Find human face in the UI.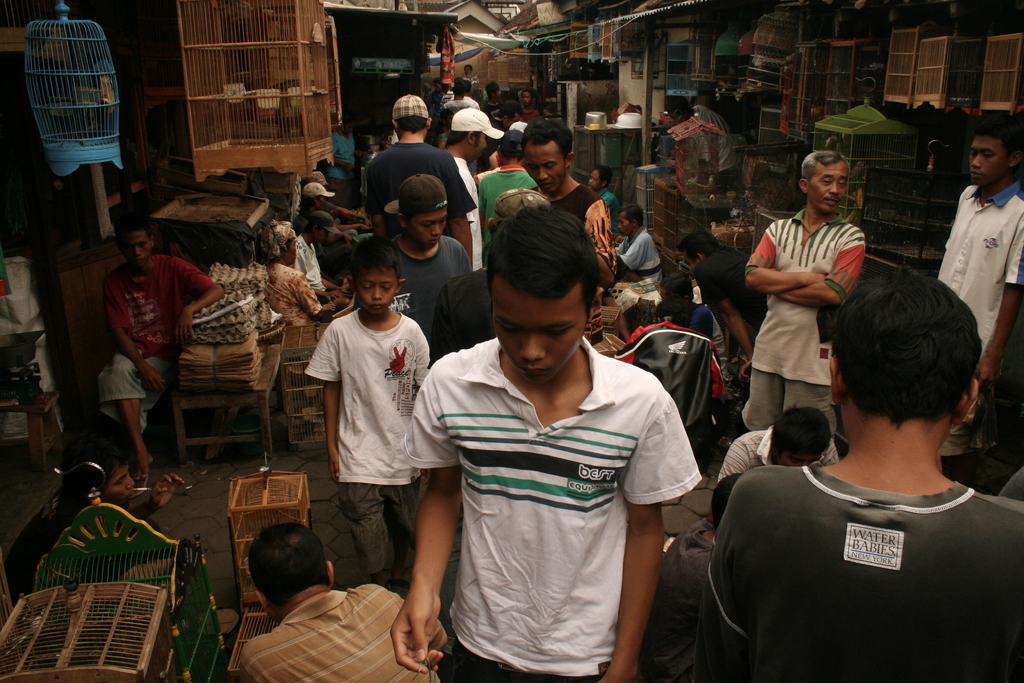
UI element at x1=806 y1=160 x2=852 y2=215.
